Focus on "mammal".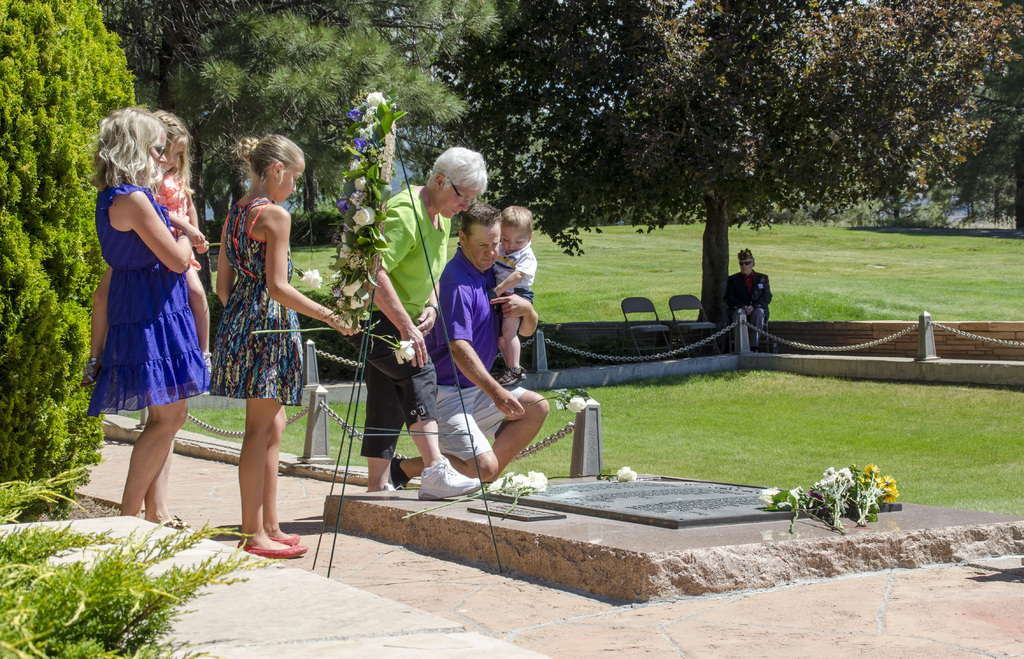
Focused at BBox(383, 201, 548, 491).
